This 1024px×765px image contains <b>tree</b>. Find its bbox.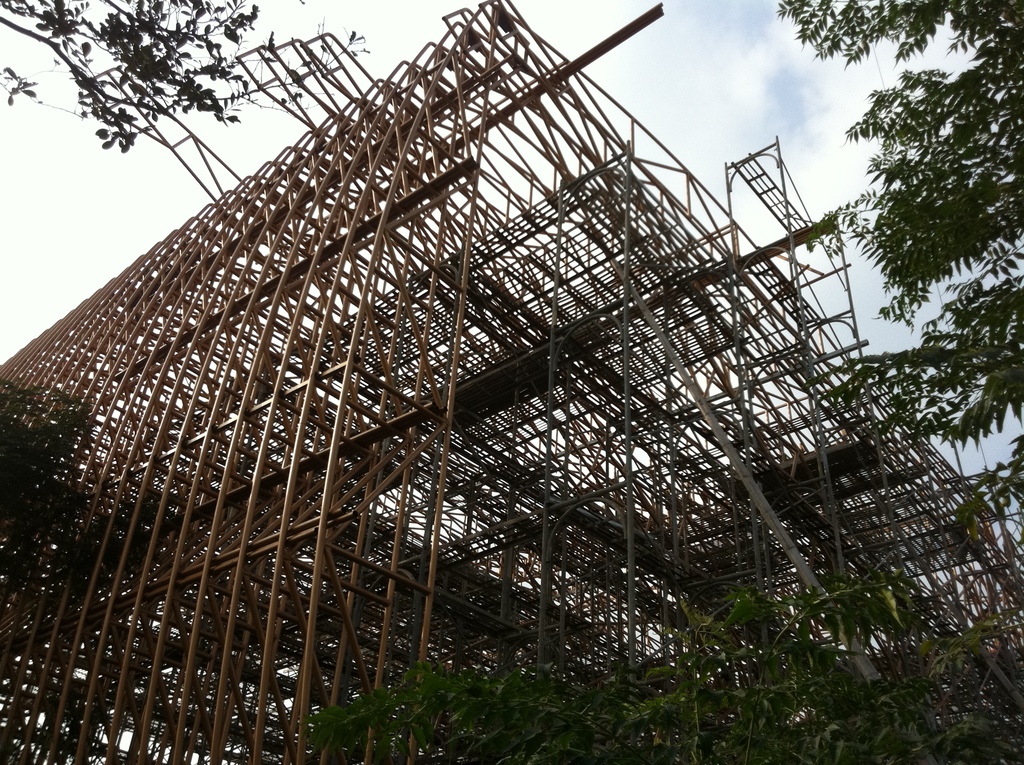
box=[0, 0, 367, 154].
